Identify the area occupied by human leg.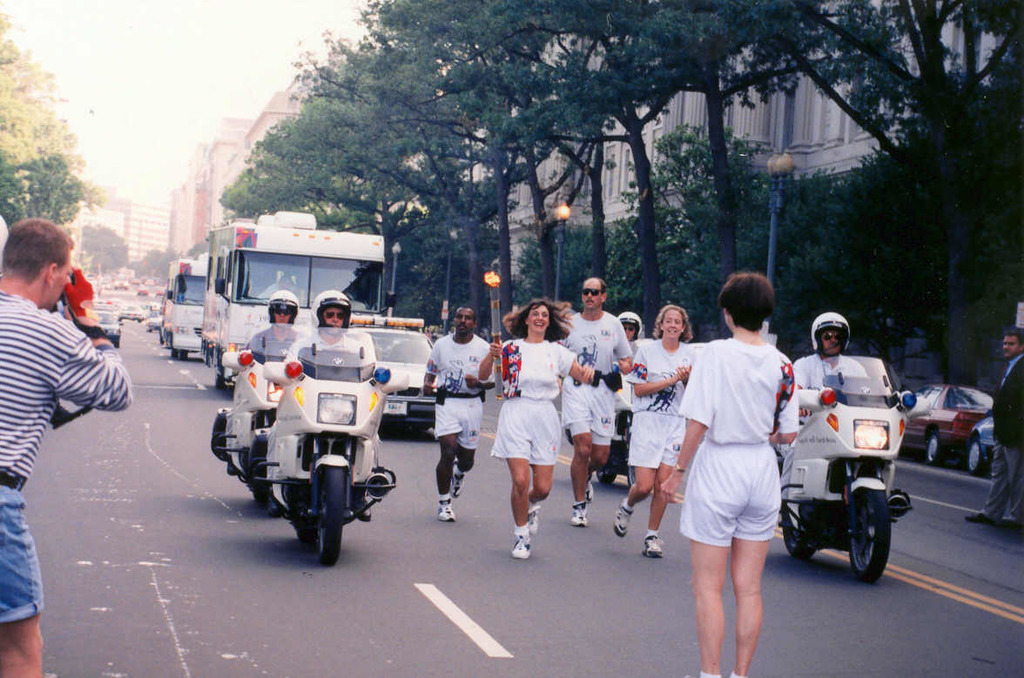
Area: detection(455, 397, 481, 501).
